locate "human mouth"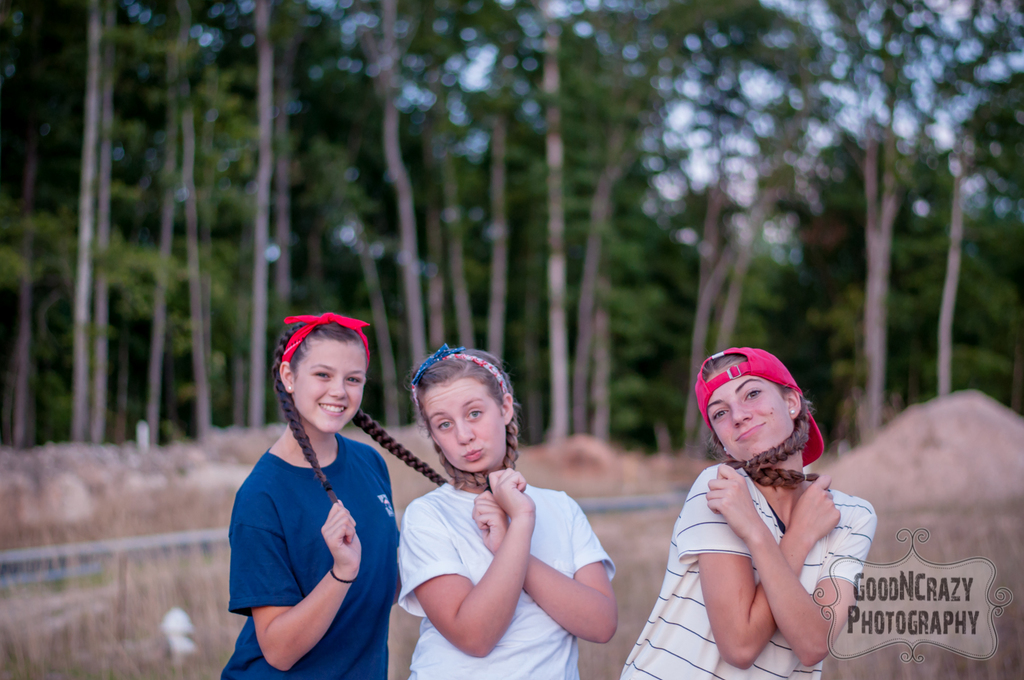
[314, 396, 350, 420]
